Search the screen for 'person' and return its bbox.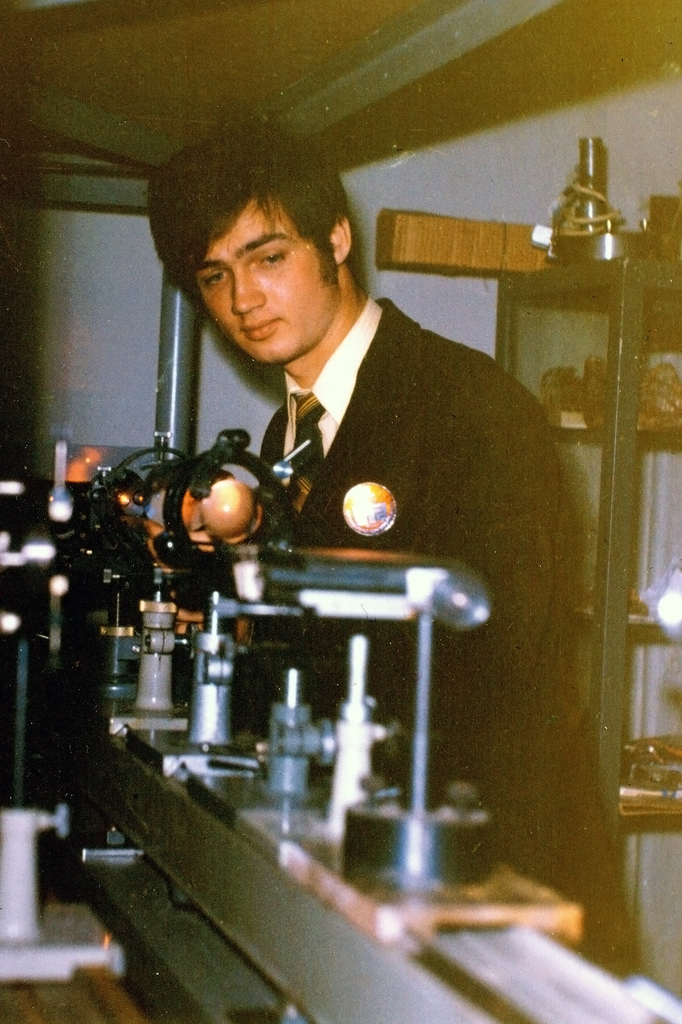
Found: 155/120/629/973.
